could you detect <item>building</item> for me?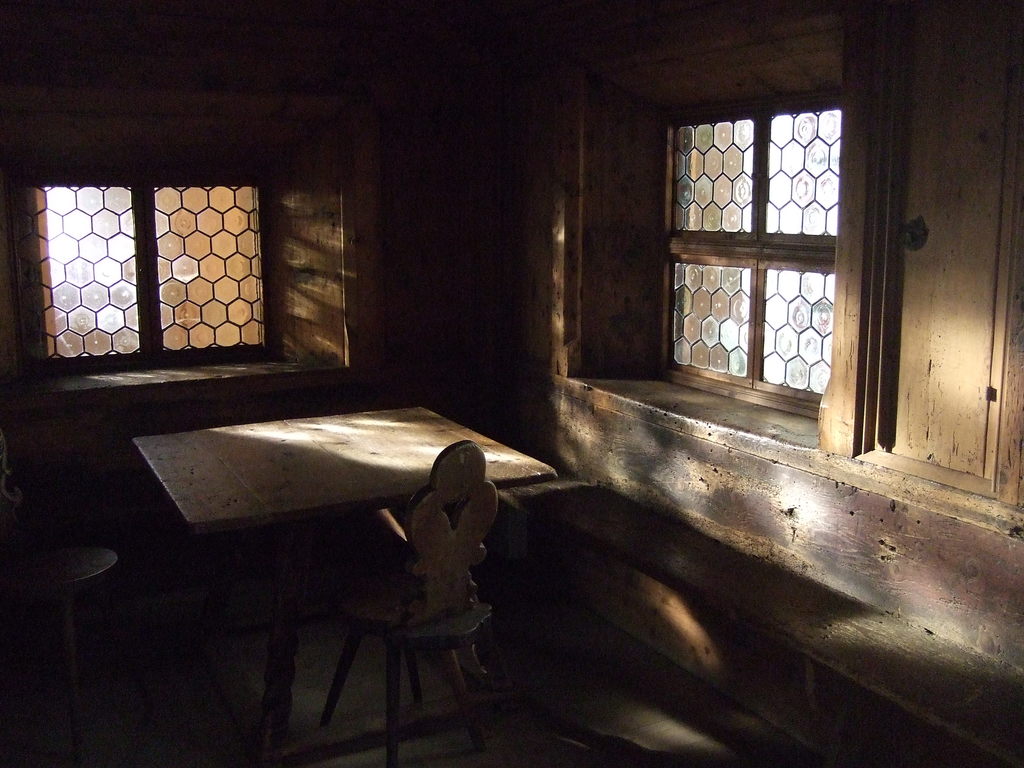
Detection result: detection(0, 0, 1021, 767).
